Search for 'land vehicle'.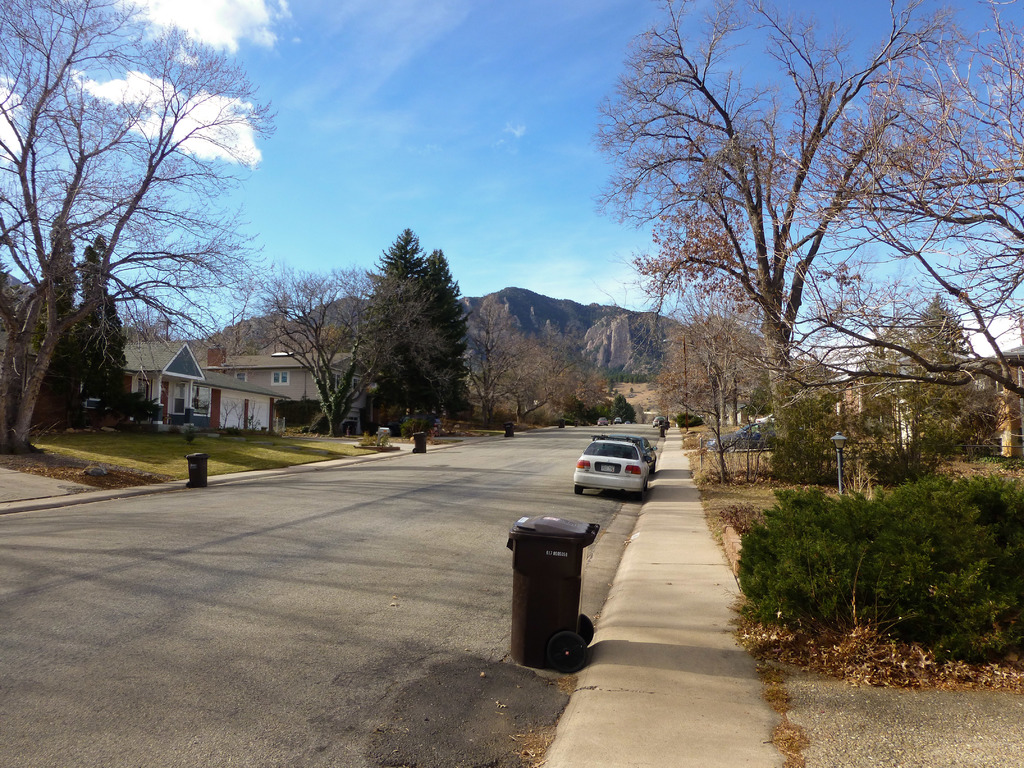
Found at (x1=650, y1=414, x2=670, y2=428).
